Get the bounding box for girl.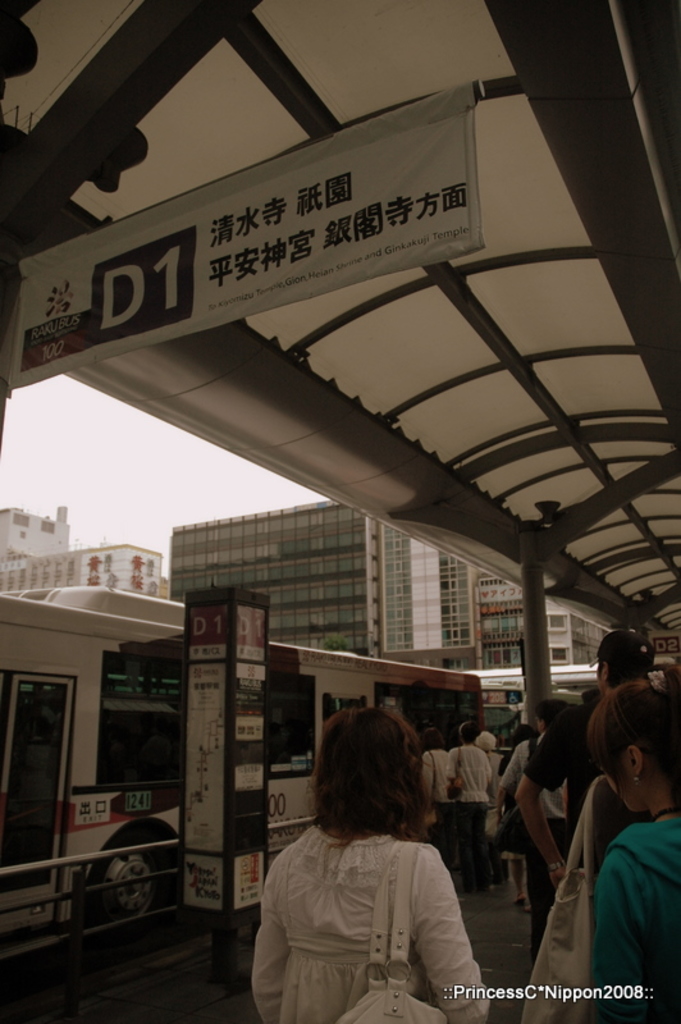
x1=591, y1=675, x2=680, y2=1023.
